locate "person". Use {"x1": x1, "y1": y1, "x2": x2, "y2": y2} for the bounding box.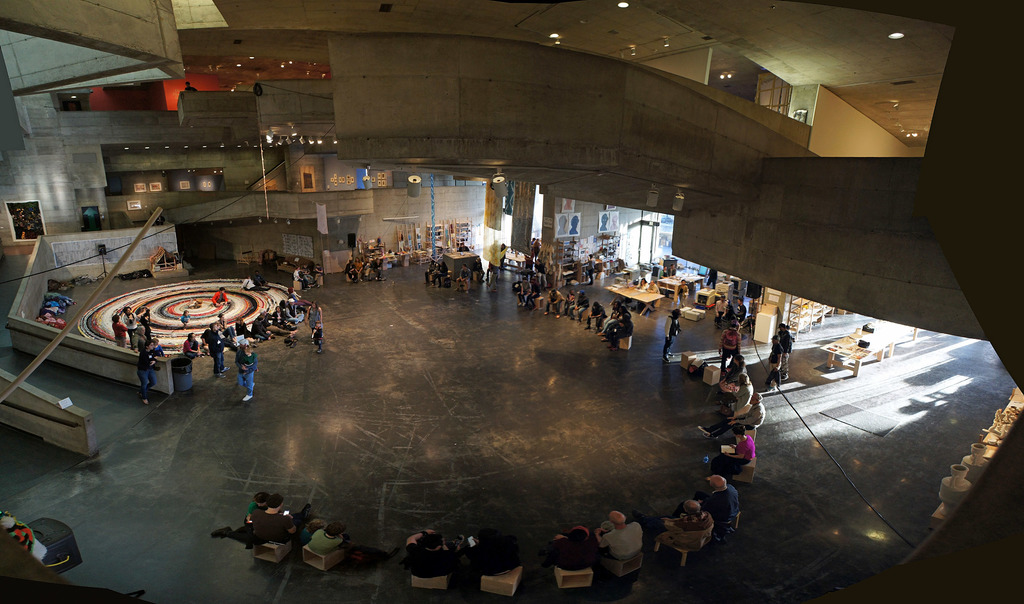
{"x1": 355, "y1": 257, "x2": 363, "y2": 279}.
